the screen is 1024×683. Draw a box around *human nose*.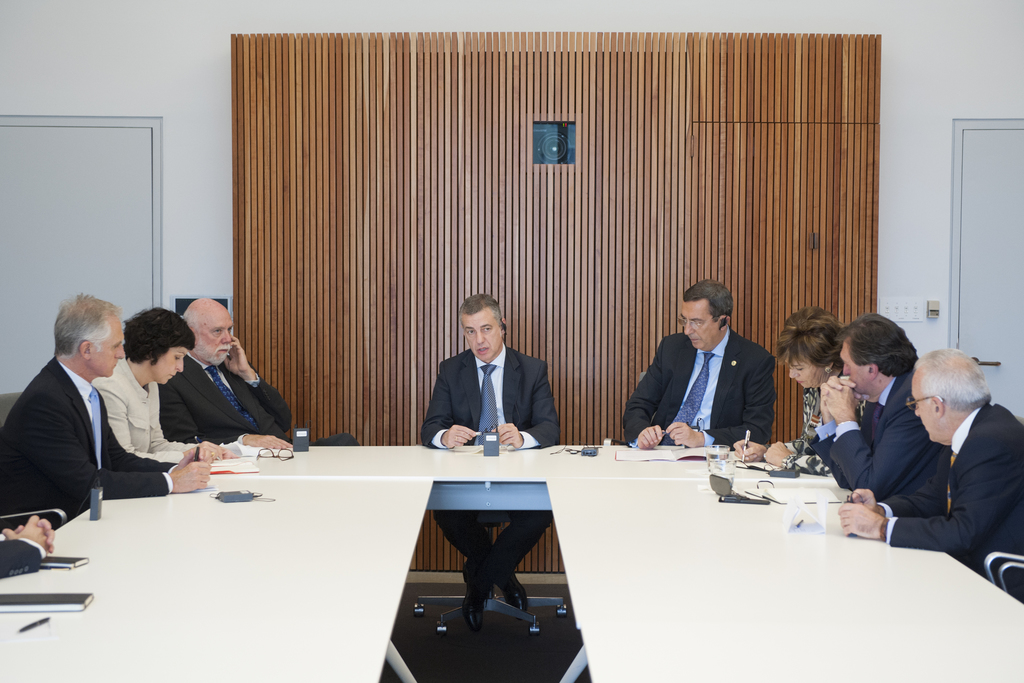
select_region(843, 365, 849, 377).
